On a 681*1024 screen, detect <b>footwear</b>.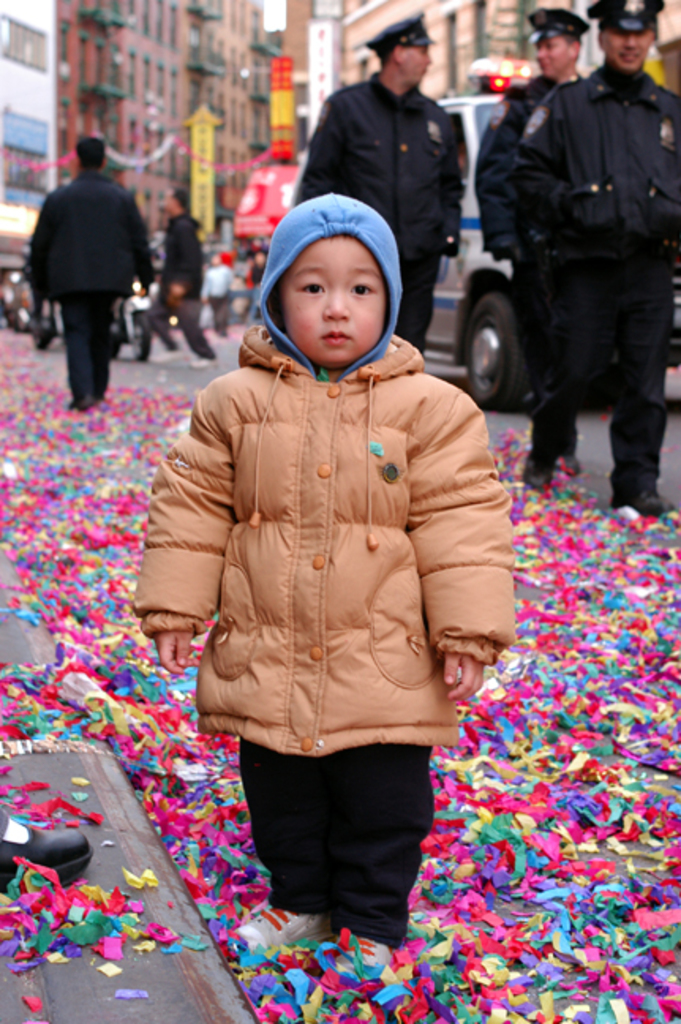
crop(73, 392, 114, 414).
